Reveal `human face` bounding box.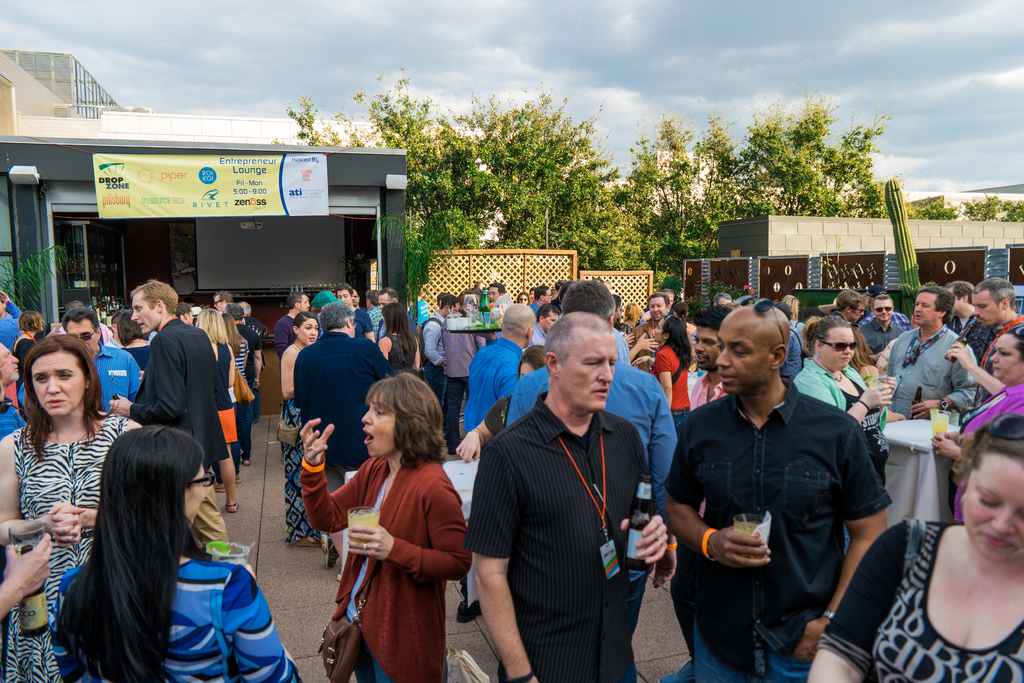
Revealed: 188,313,193,326.
